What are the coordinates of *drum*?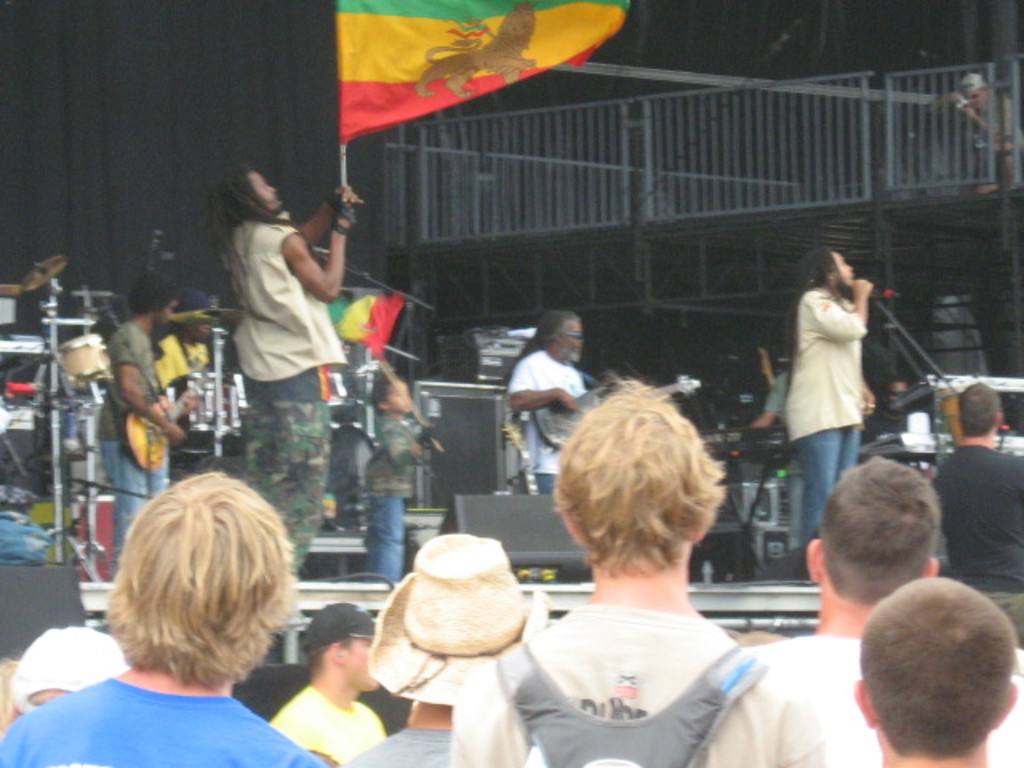
<region>323, 363, 354, 410</region>.
